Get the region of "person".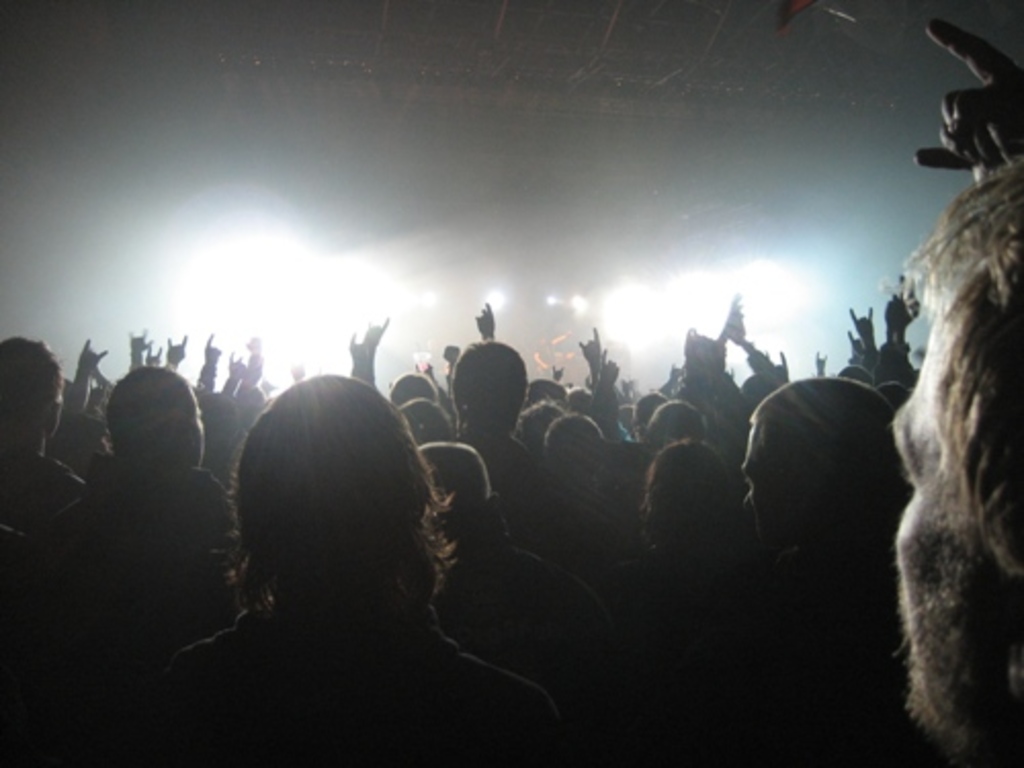
l=825, t=131, r=999, b=750.
